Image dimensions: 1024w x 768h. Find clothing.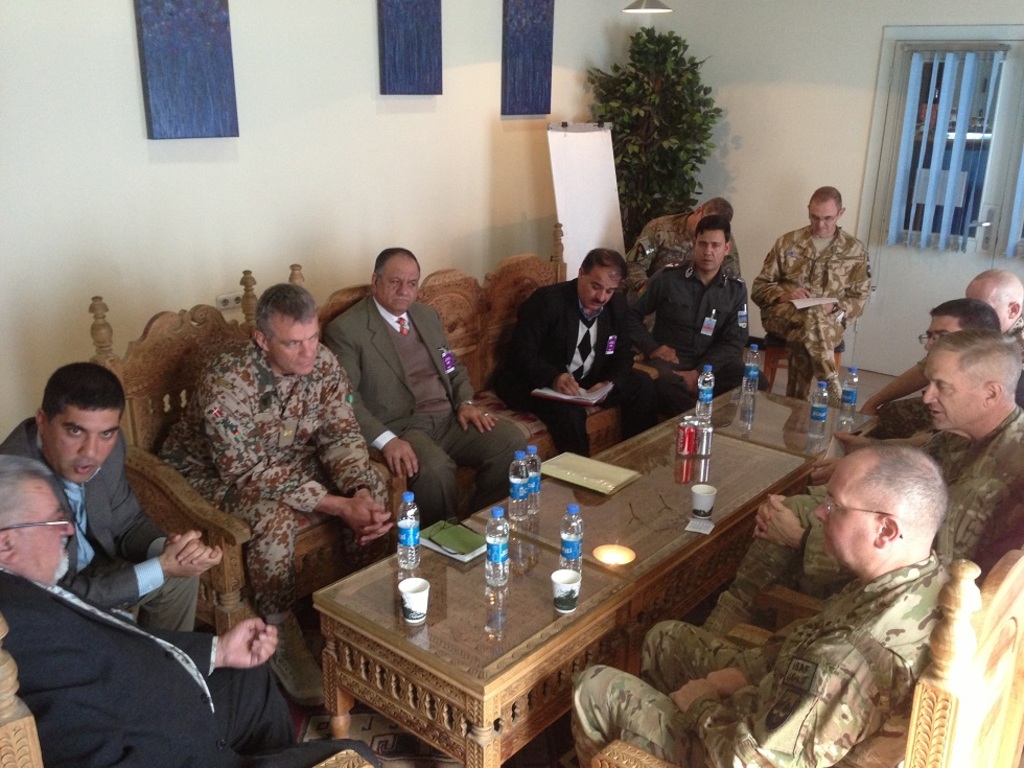
bbox(487, 277, 664, 464).
